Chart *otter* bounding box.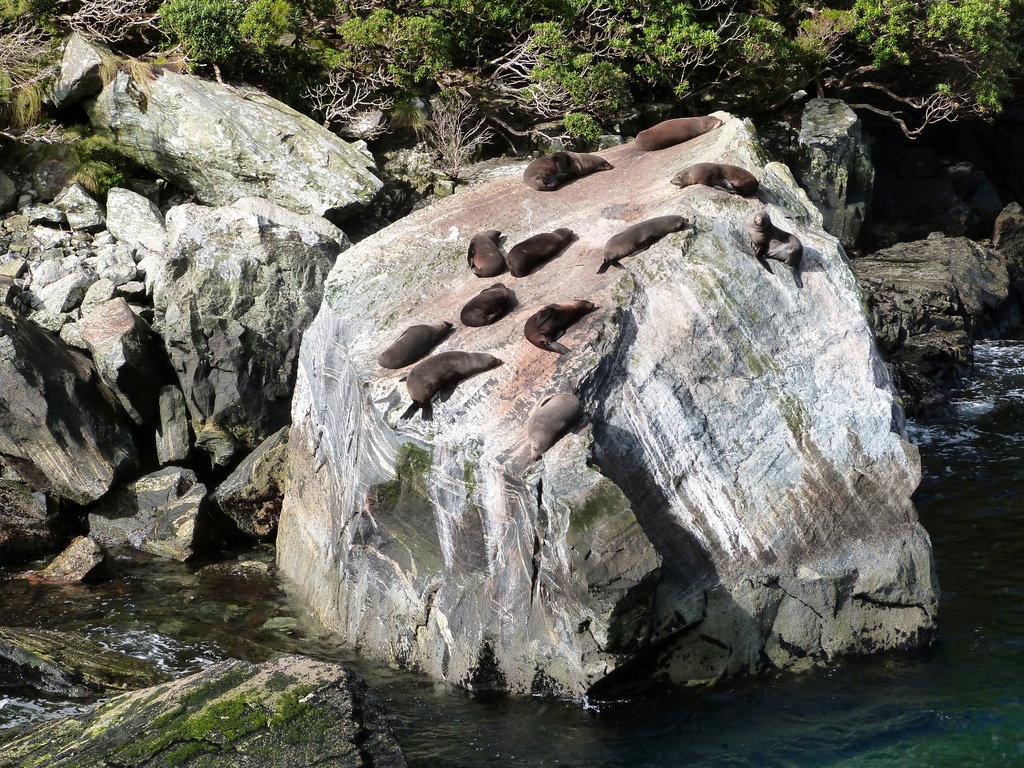
Charted: 636 119 723 154.
